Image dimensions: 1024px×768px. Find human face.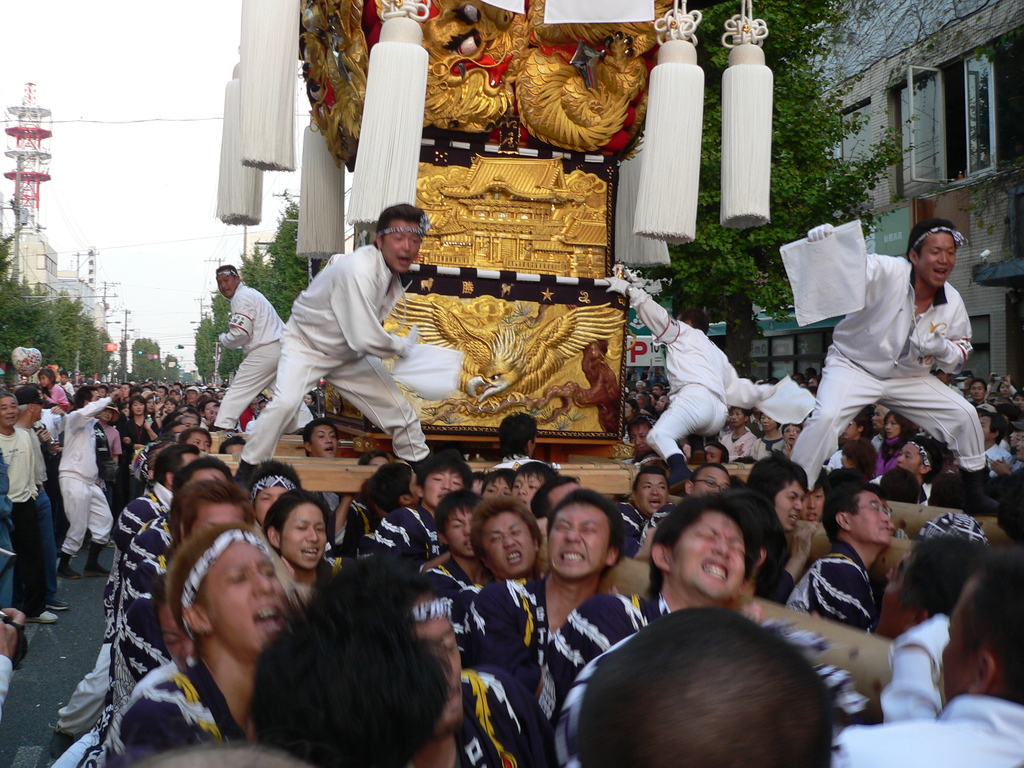
<region>546, 501, 608, 578</region>.
